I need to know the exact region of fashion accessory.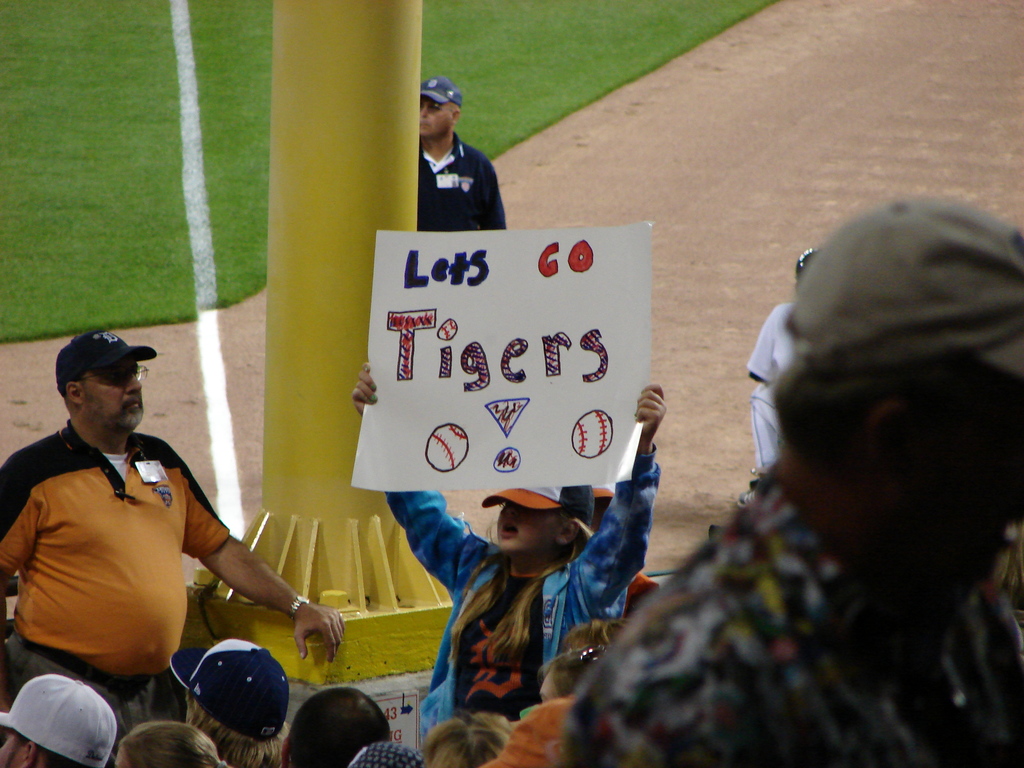
Region: select_region(288, 597, 312, 621).
